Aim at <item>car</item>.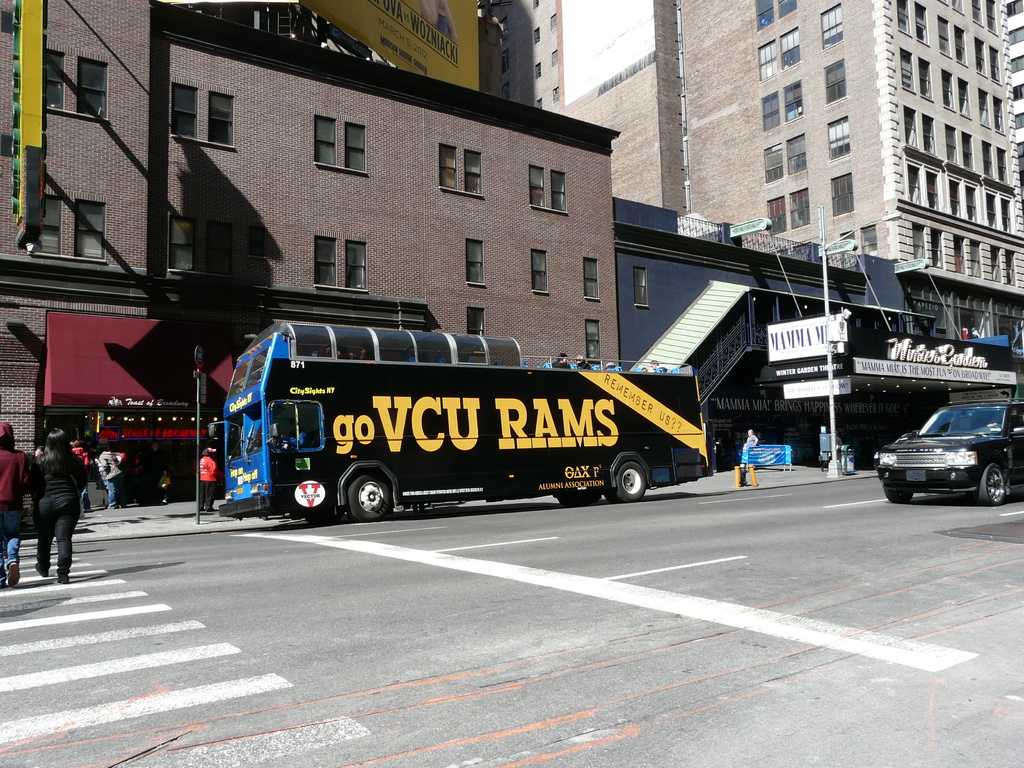
Aimed at rect(879, 394, 1017, 508).
